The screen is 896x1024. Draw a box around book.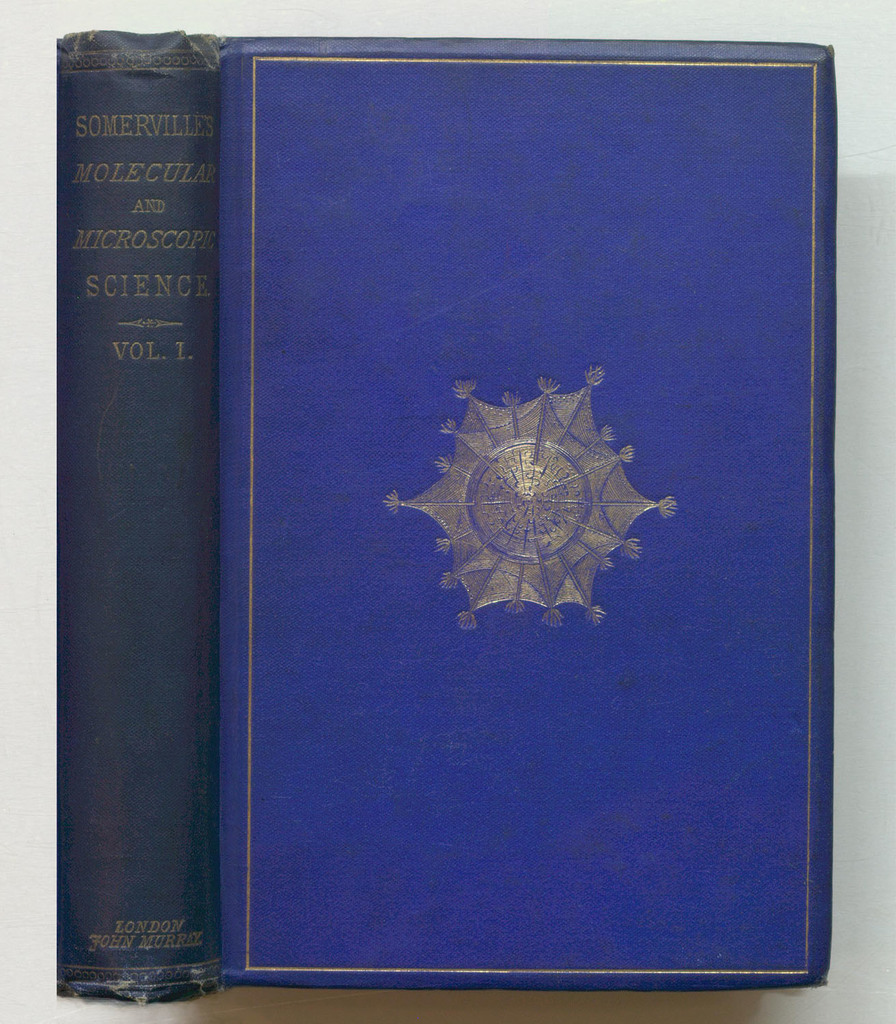
{"x1": 51, "y1": 20, "x2": 223, "y2": 1002}.
